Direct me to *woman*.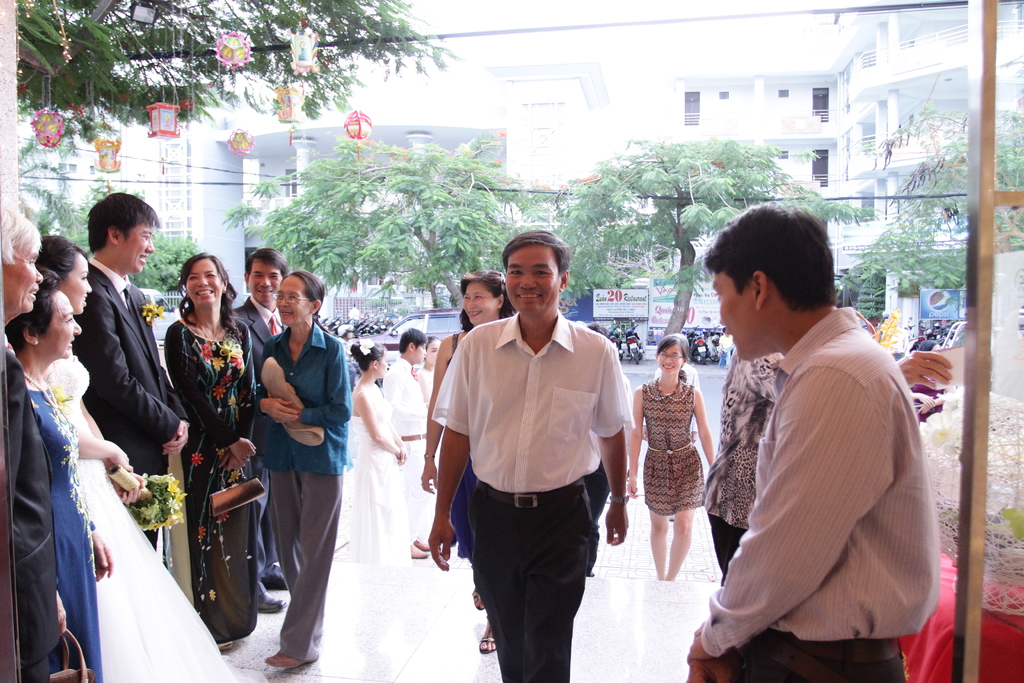
Direction: x1=348 y1=338 x2=414 y2=572.
